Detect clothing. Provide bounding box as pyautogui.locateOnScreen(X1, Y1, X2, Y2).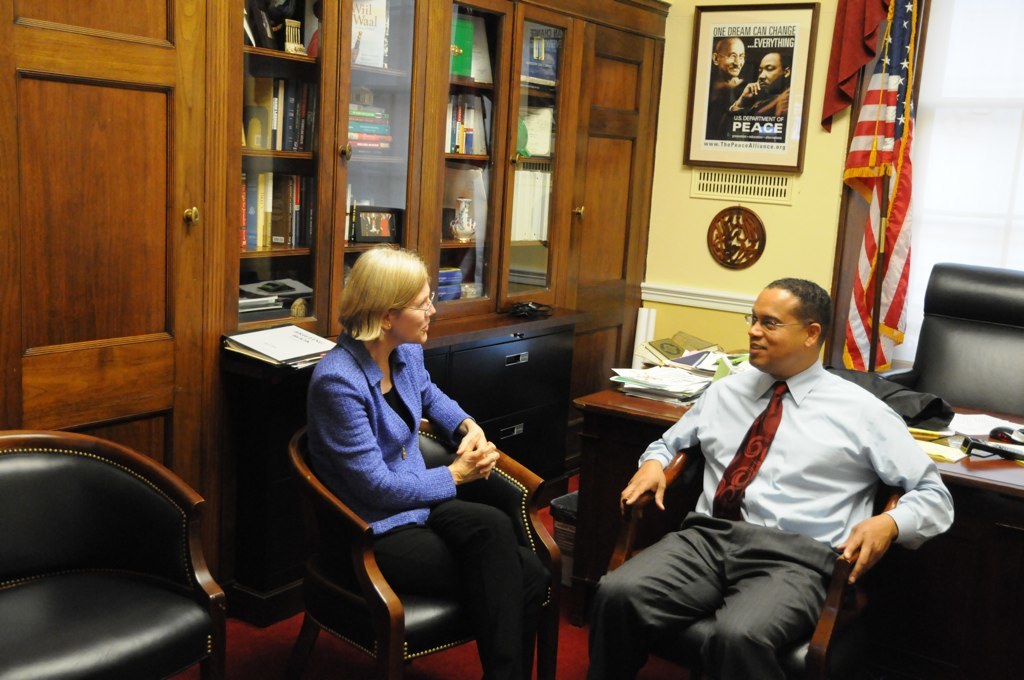
pyautogui.locateOnScreen(634, 357, 957, 549).
